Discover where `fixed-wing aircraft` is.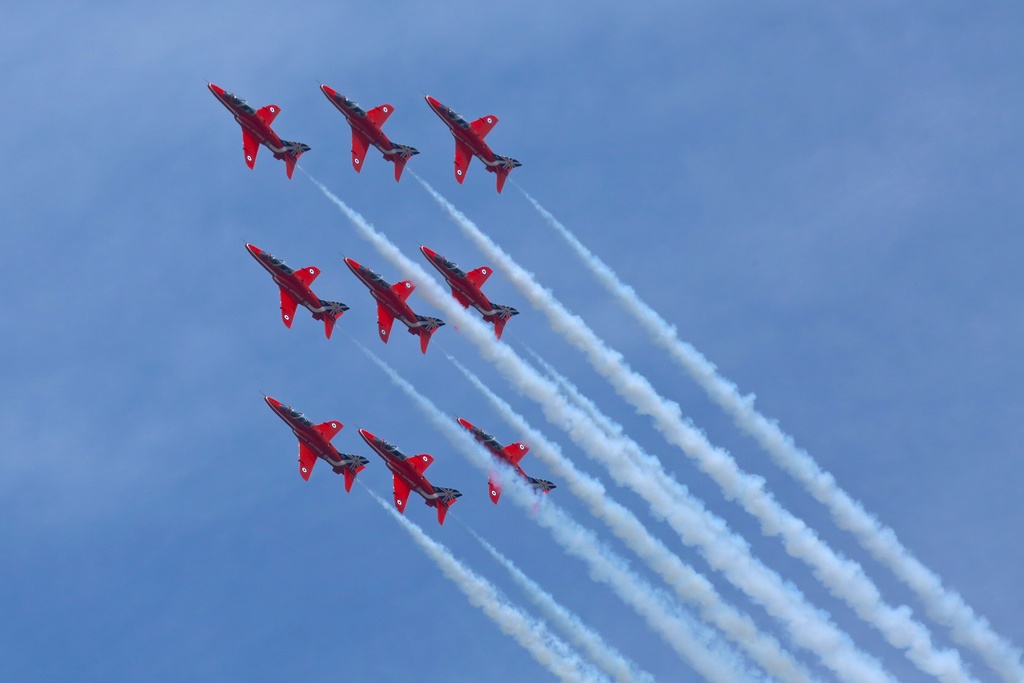
Discovered at x1=338 y1=253 x2=447 y2=357.
